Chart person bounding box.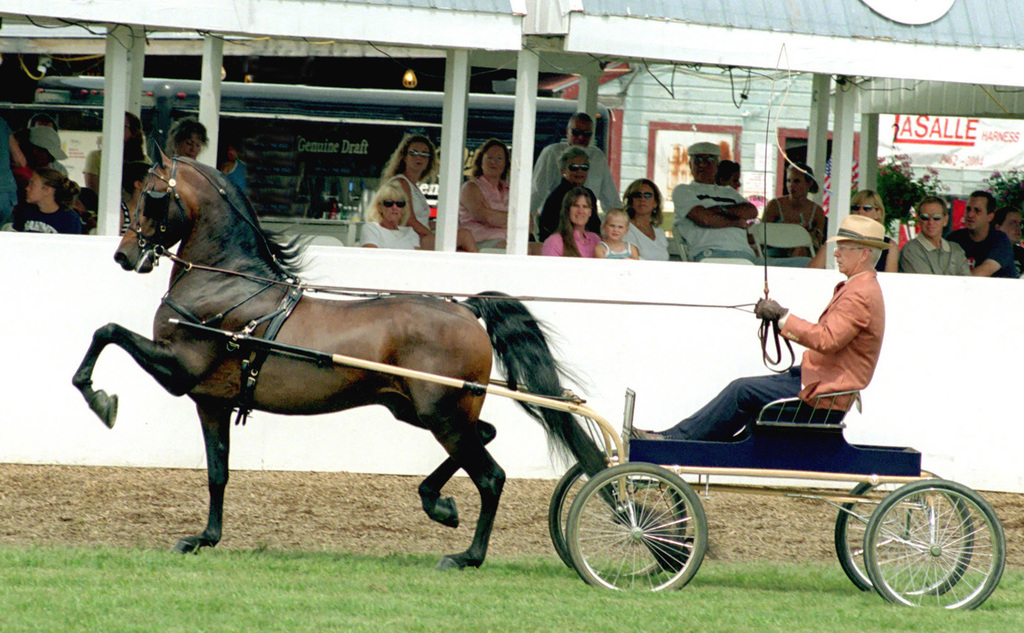
Charted: box(629, 214, 899, 447).
